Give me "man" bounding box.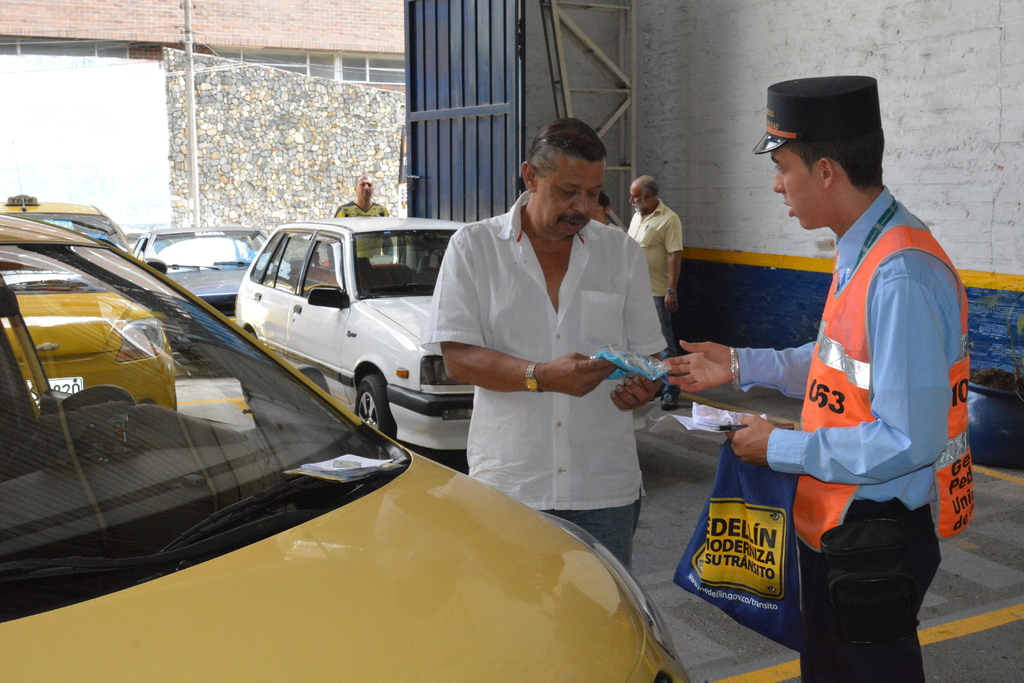
locate(332, 175, 391, 254).
